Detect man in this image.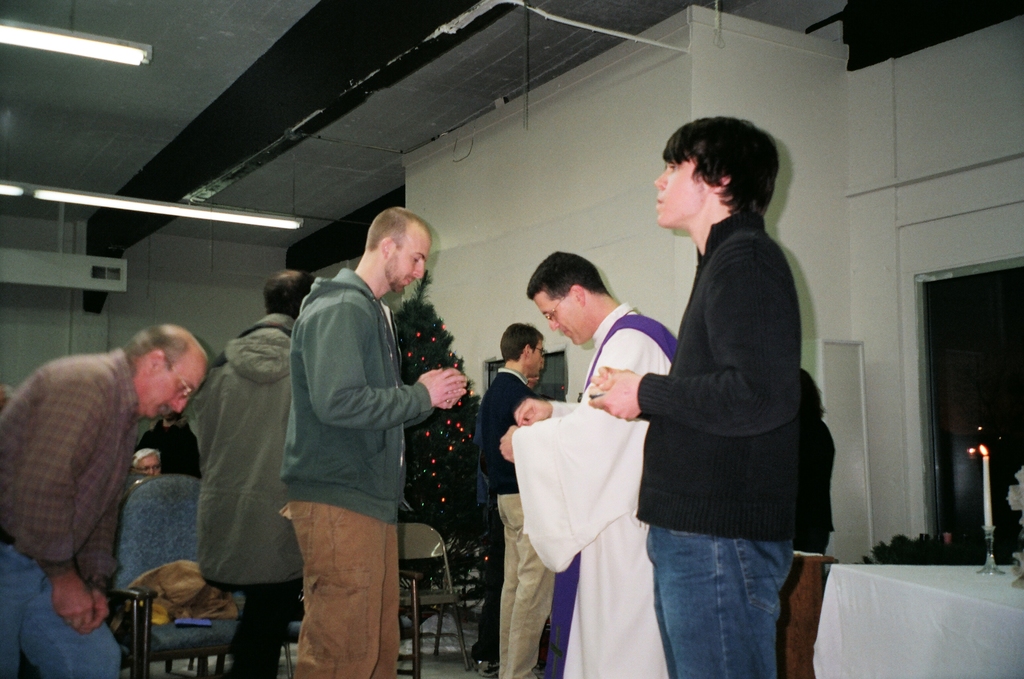
Detection: Rect(264, 202, 463, 664).
